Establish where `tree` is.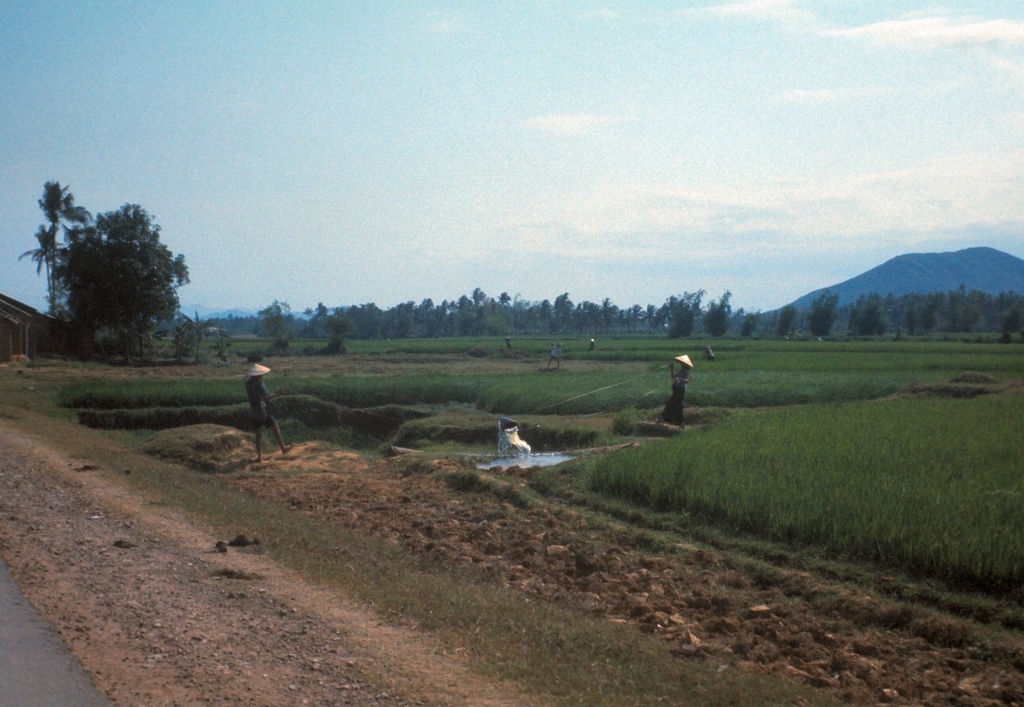
Established at <region>67, 200, 190, 353</region>.
